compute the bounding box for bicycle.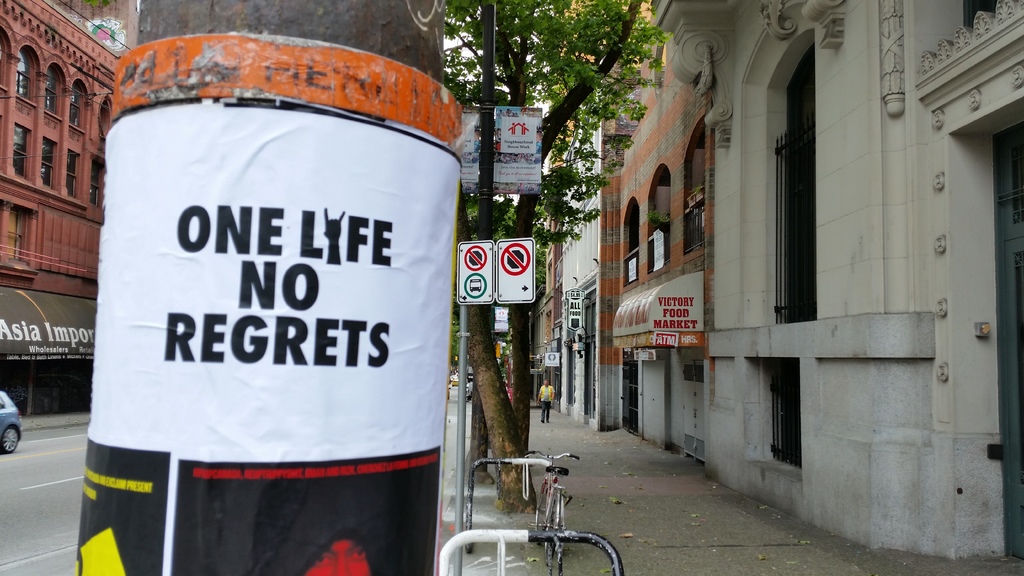
box(520, 447, 586, 563).
